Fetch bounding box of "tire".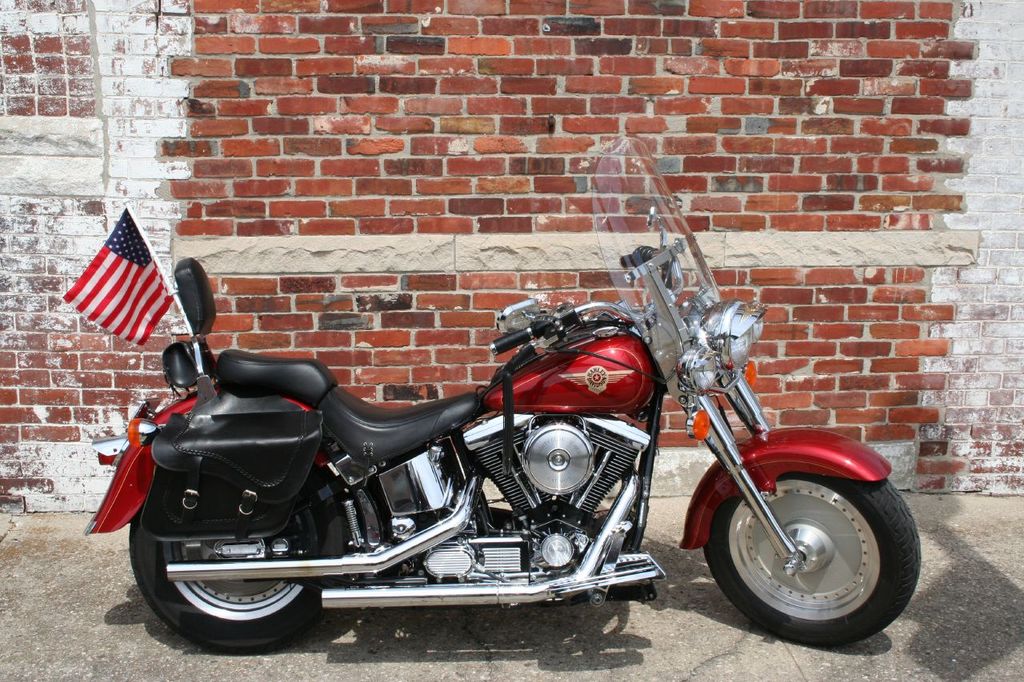
Bbox: bbox(130, 464, 346, 652).
